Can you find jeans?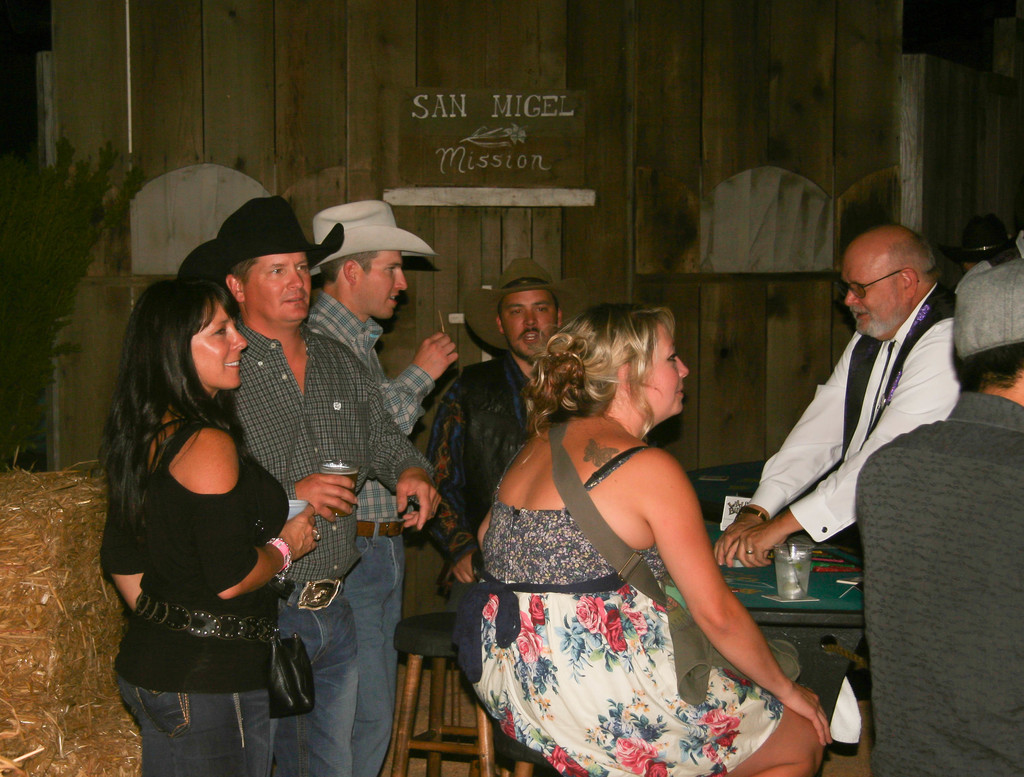
Yes, bounding box: BBox(289, 597, 355, 776).
